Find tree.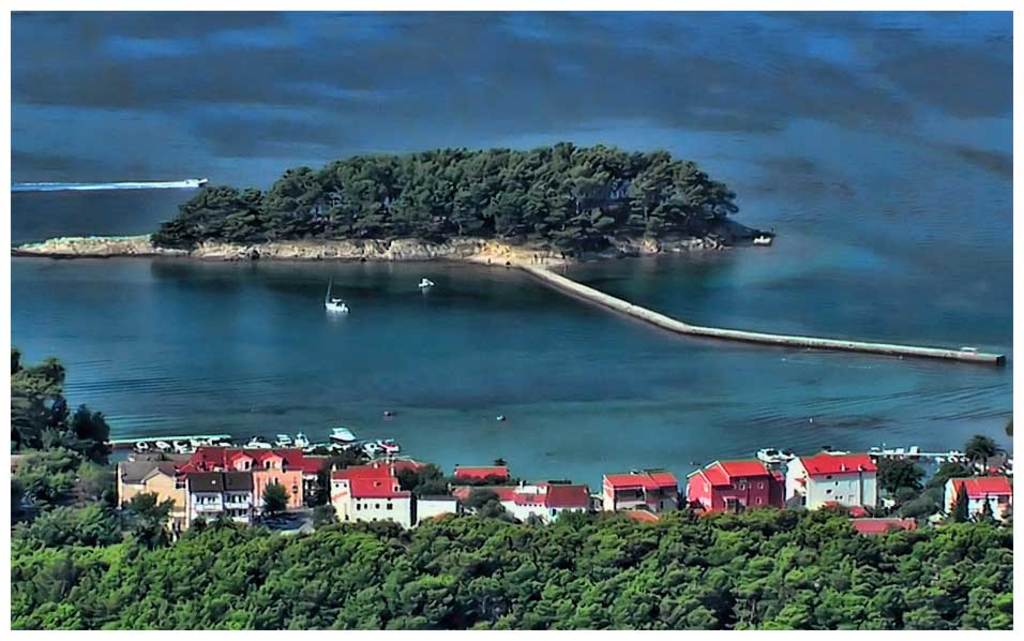
[879, 465, 933, 501].
